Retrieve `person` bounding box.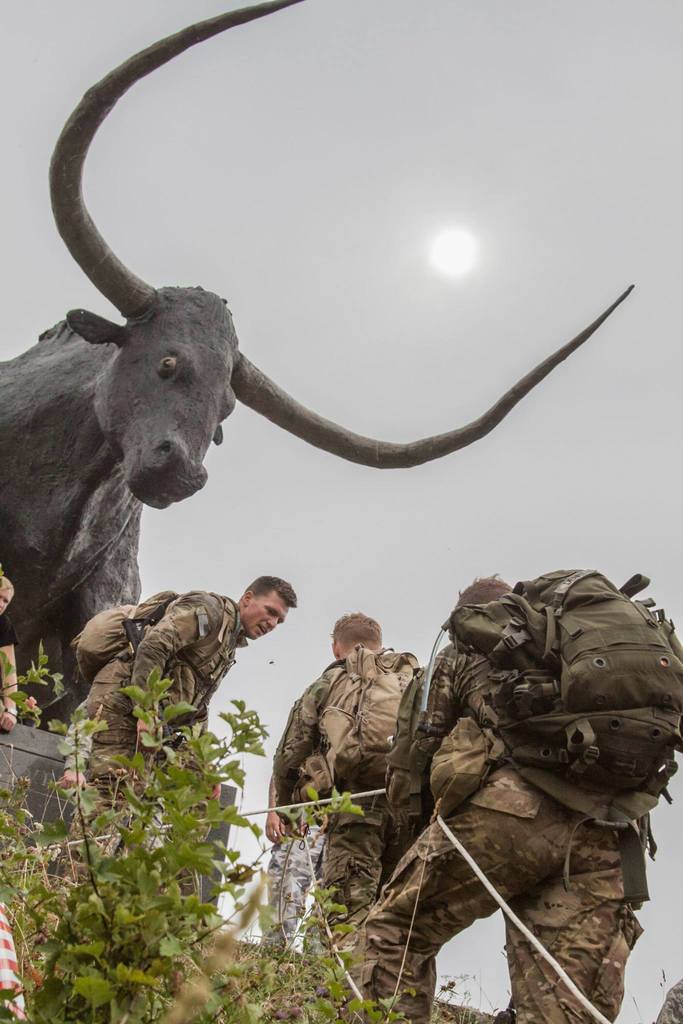
Bounding box: crop(265, 818, 330, 949).
